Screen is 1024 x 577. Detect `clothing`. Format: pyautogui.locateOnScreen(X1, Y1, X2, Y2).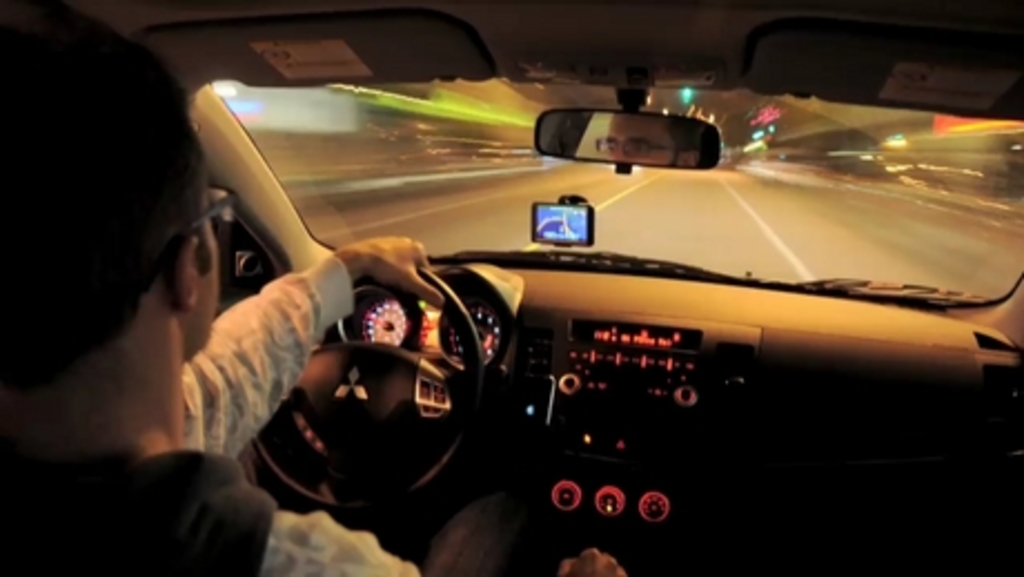
pyautogui.locateOnScreen(0, 256, 432, 575).
